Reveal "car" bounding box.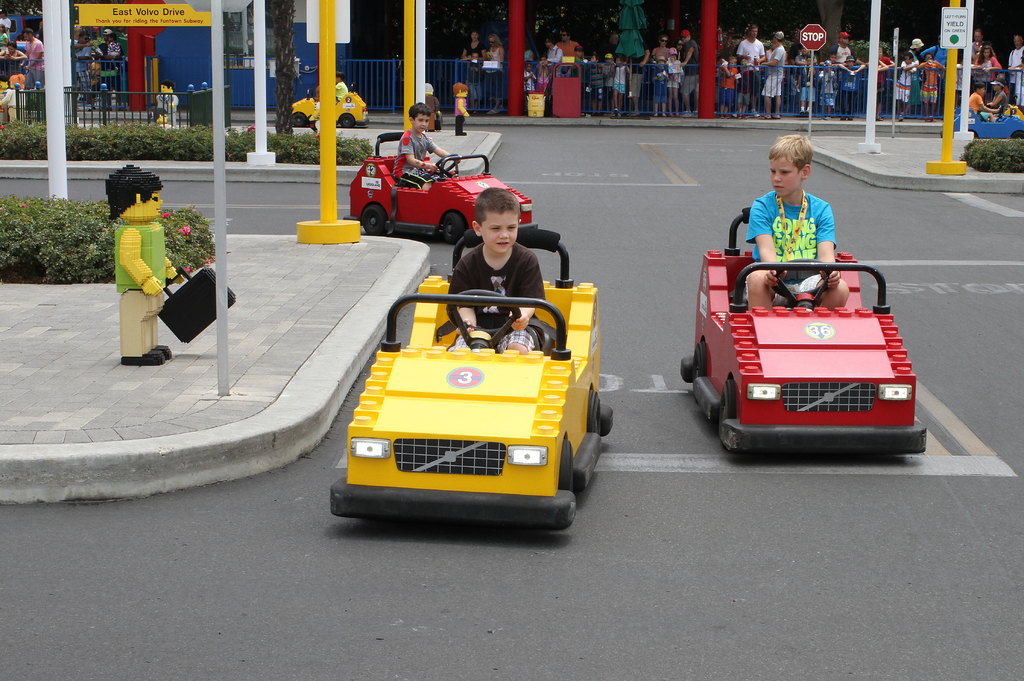
Revealed: bbox=(676, 209, 925, 461).
